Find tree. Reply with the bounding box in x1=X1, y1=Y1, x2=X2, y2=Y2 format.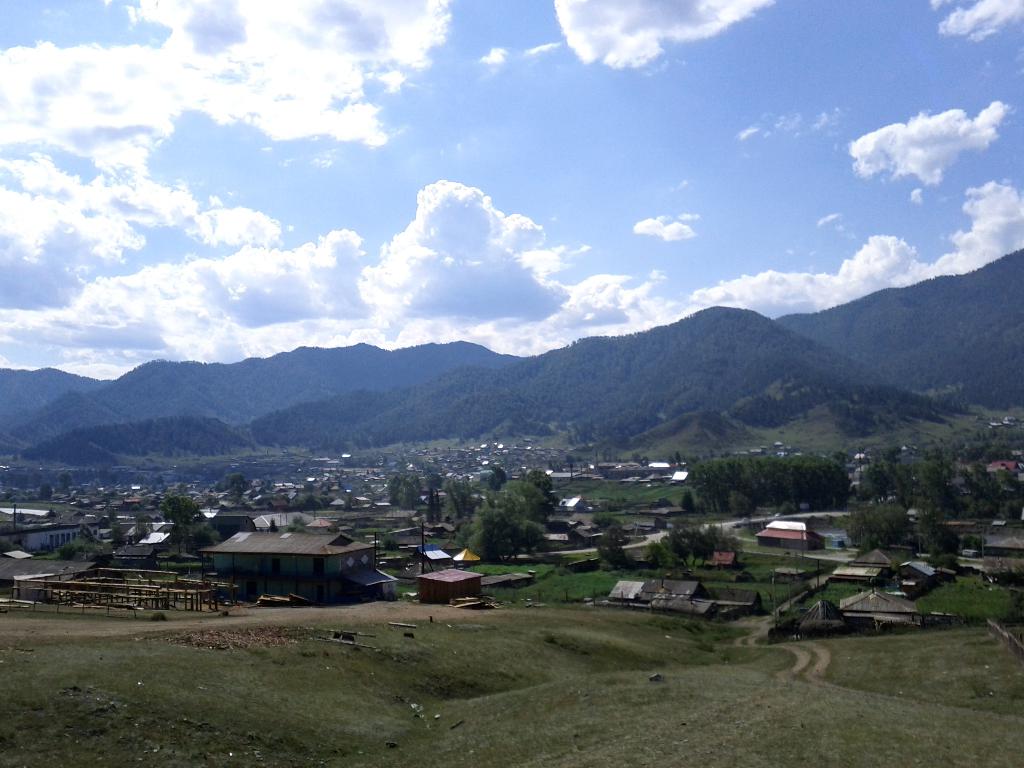
x1=840, y1=486, x2=911, y2=545.
